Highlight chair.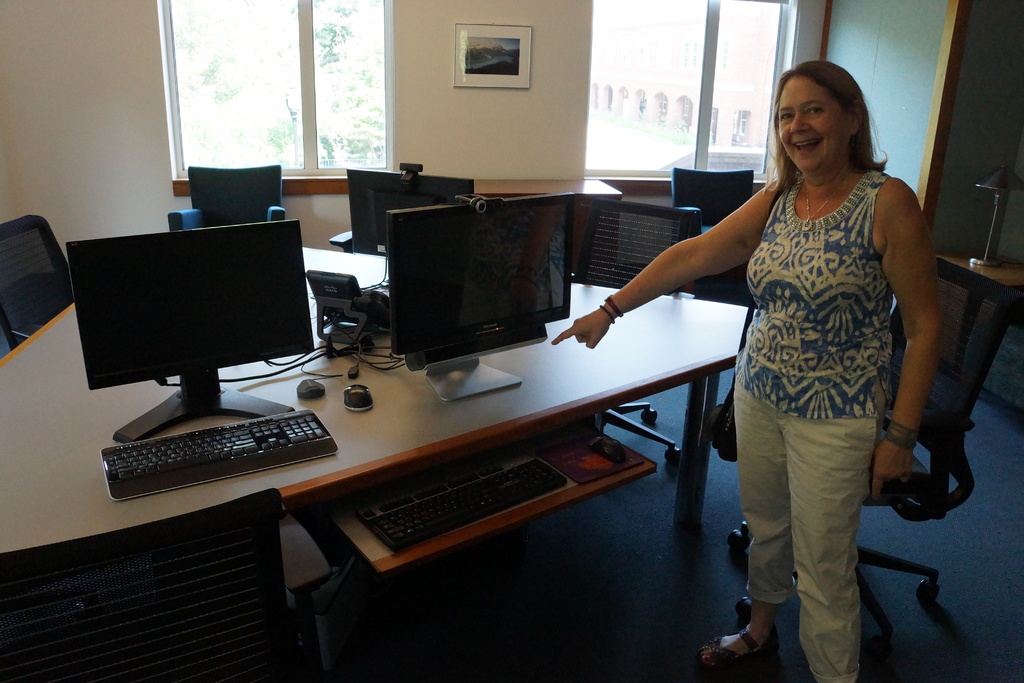
Highlighted region: detection(687, 253, 1014, 637).
